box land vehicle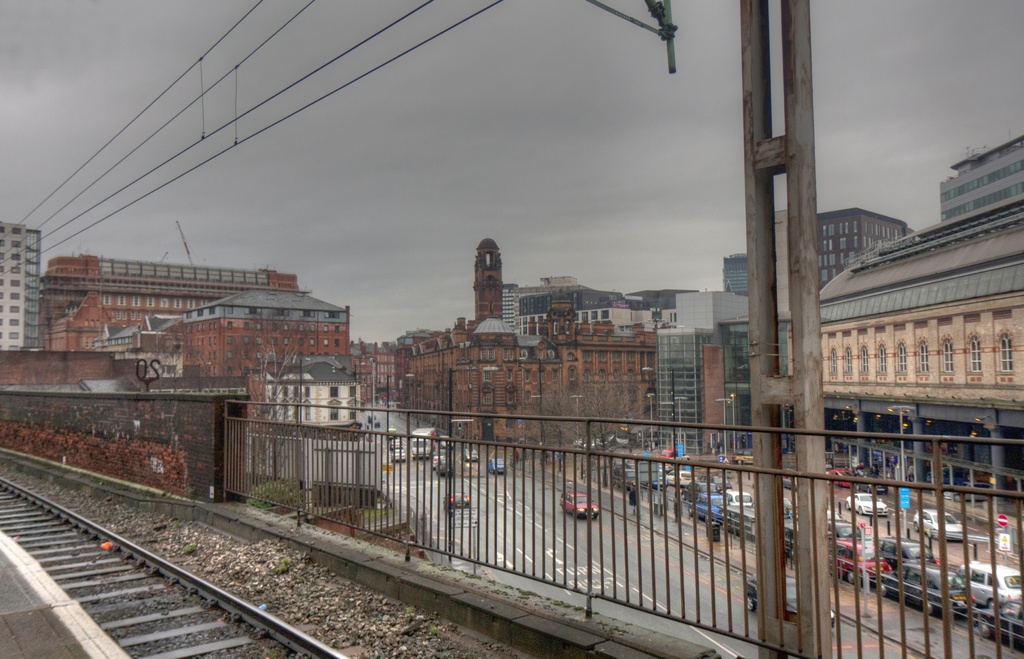
locate(365, 412, 375, 424)
